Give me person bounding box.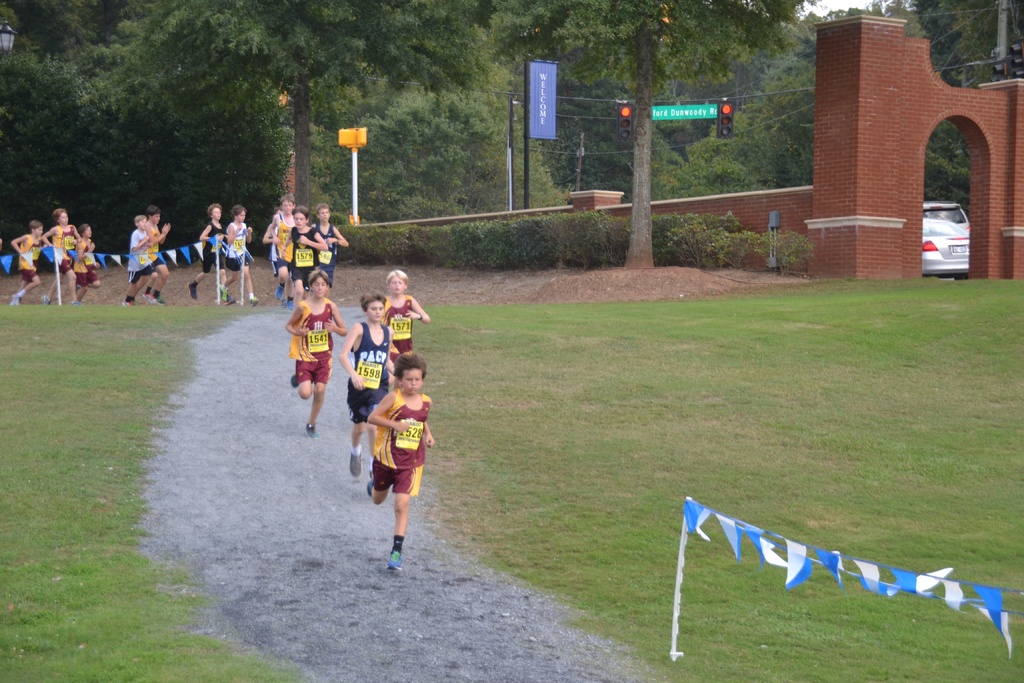
335:293:407:473.
